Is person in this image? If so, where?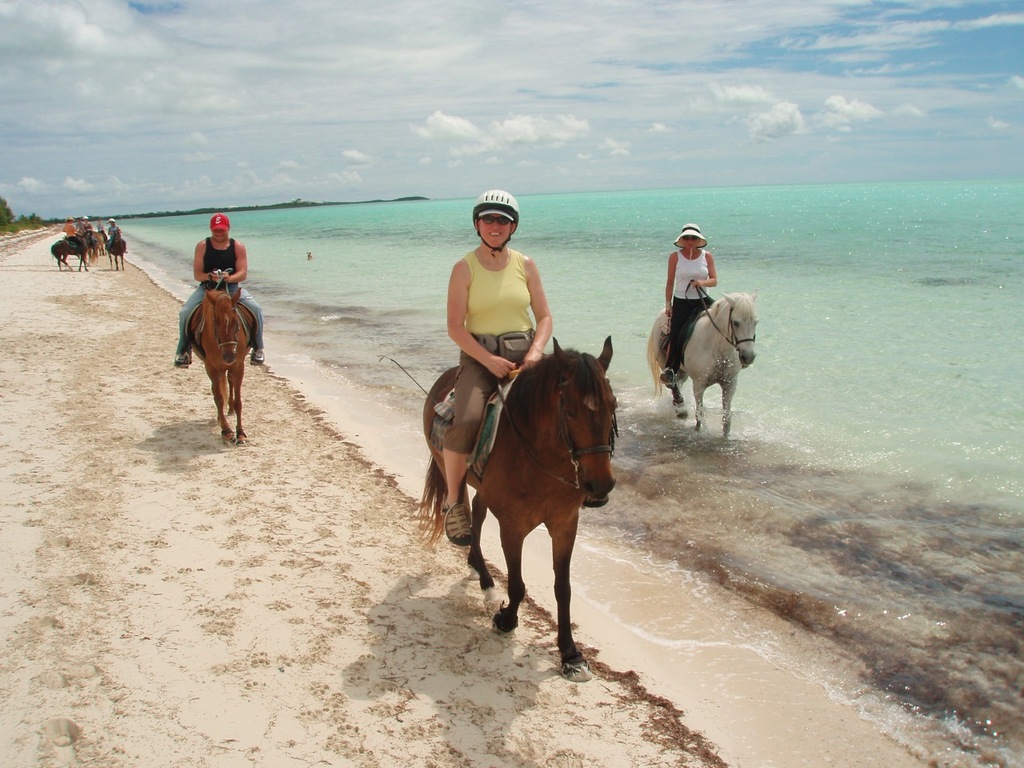
Yes, at left=61, top=215, right=84, bottom=252.
